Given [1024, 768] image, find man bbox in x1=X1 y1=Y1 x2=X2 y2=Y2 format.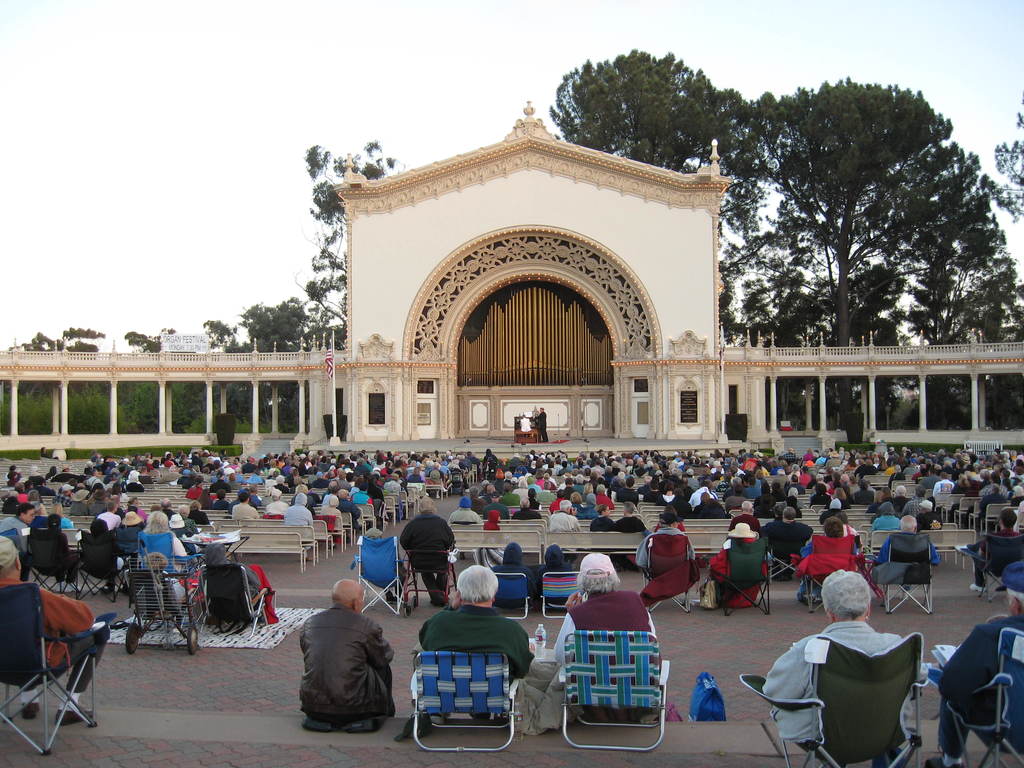
x1=640 y1=476 x2=662 y2=499.
